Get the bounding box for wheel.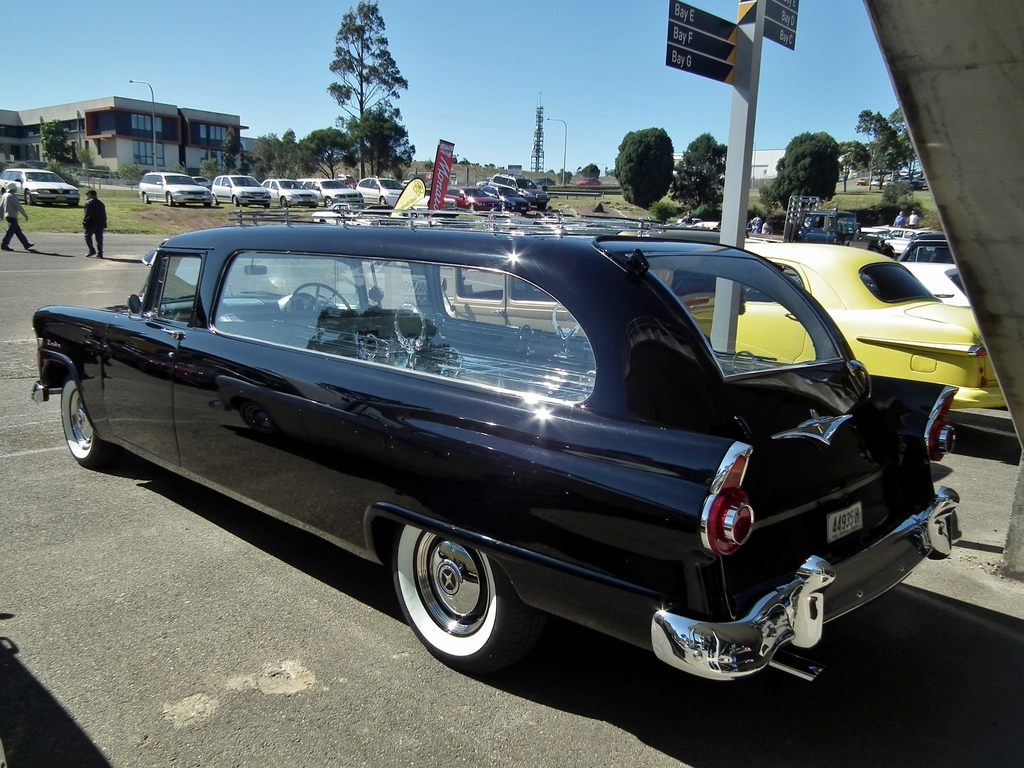
select_region(58, 373, 132, 468).
